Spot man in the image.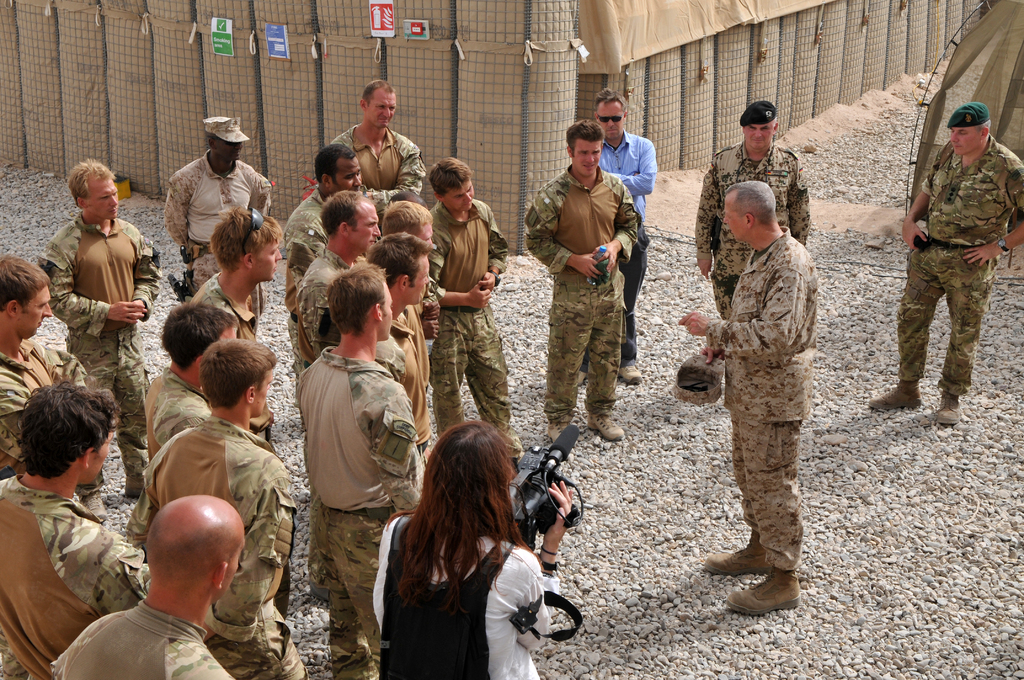
man found at [x1=575, y1=83, x2=657, y2=385].
